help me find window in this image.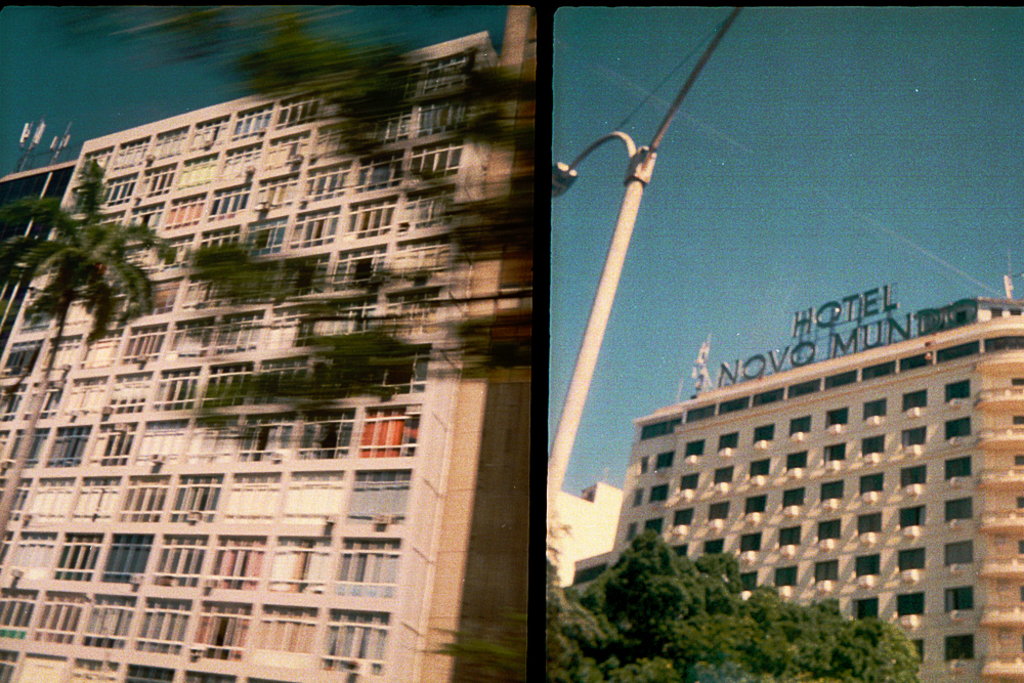
Found it: pyautogui.locateOnScreen(705, 539, 723, 554).
